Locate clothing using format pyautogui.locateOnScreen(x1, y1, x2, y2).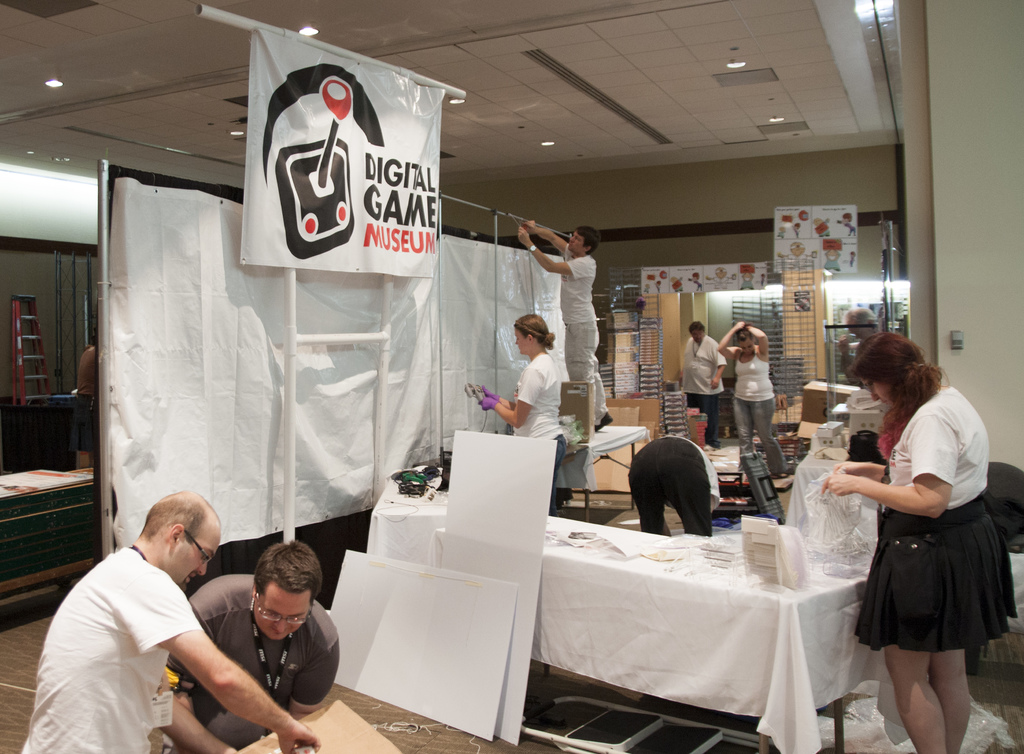
pyautogui.locateOnScreen(19, 547, 205, 753).
